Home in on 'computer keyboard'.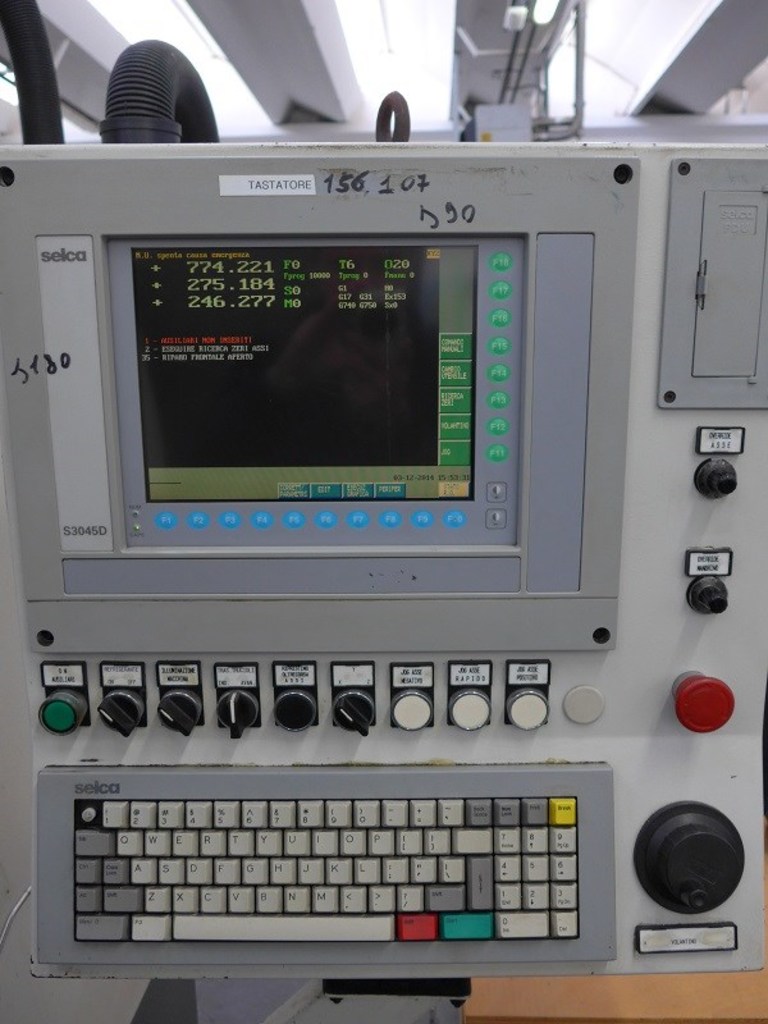
Homed in at (x1=28, y1=760, x2=620, y2=968).
